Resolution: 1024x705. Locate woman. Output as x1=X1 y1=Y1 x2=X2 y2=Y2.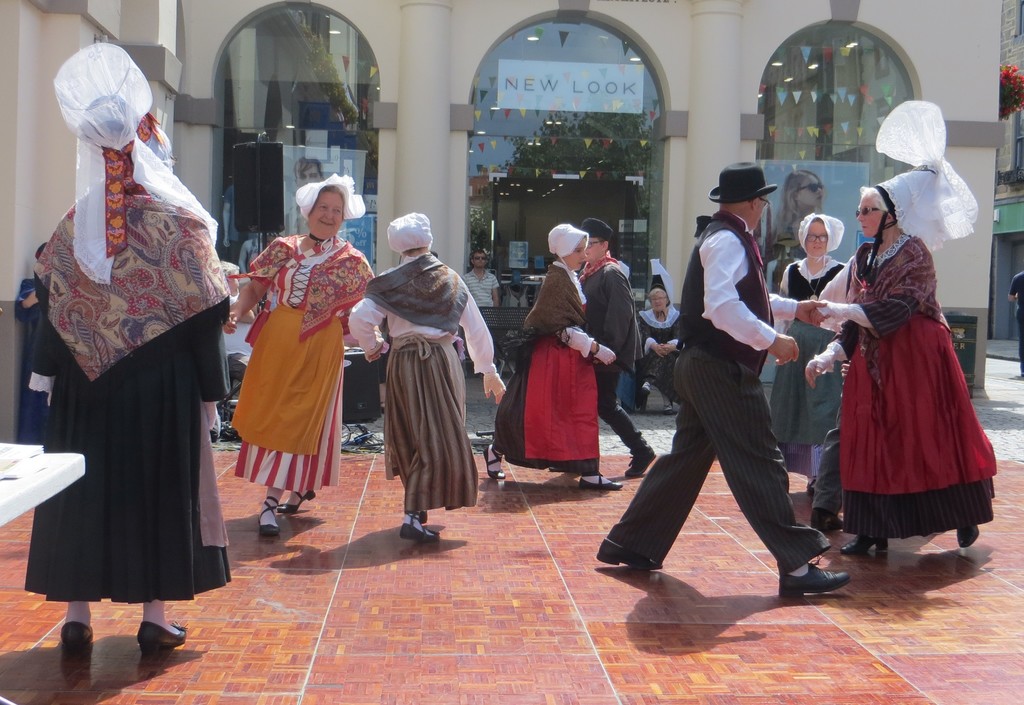
x1=773 y1=159 x2=835 y2=245.
